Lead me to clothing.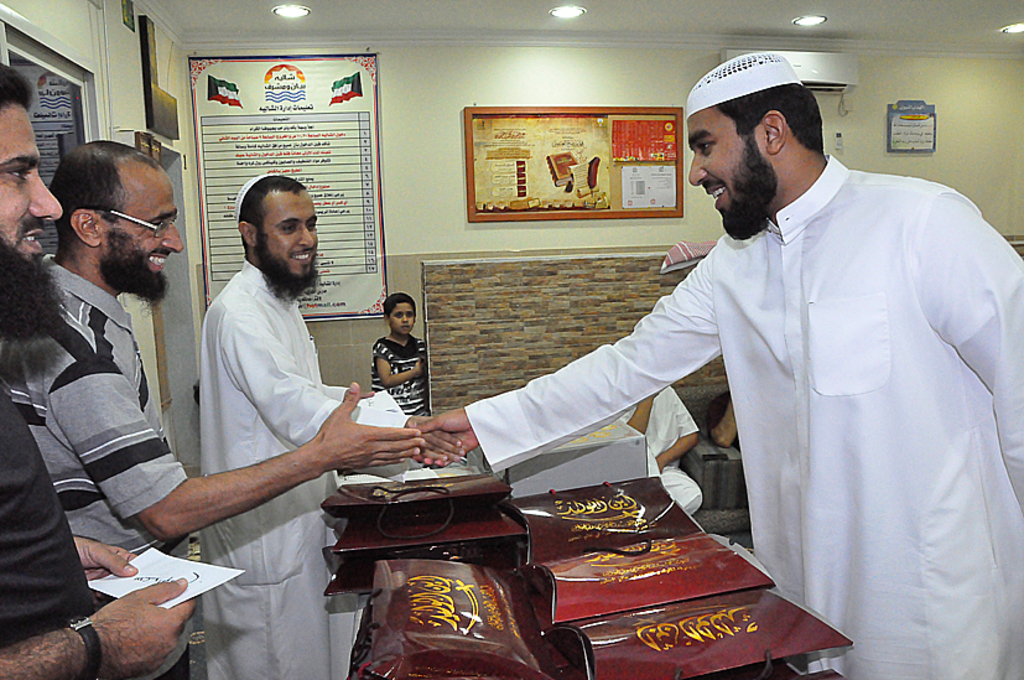
Lead to <bbox>367, 331, 433, 420</bbox>.
